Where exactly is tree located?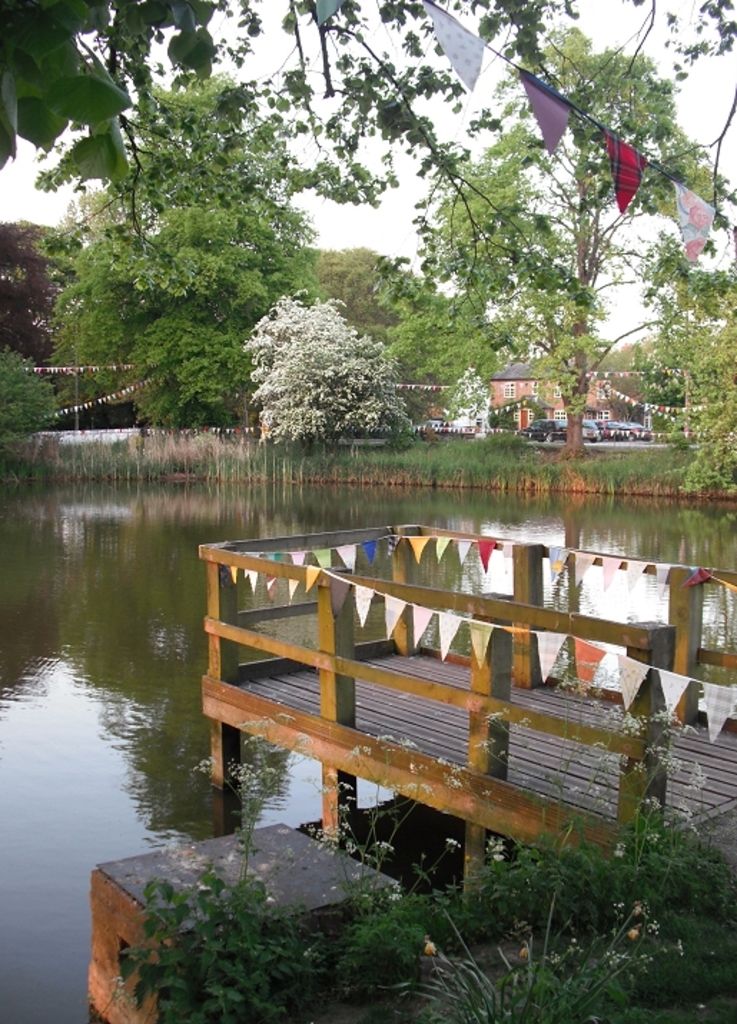
Its bounding box is <box>0,0,736,170</box>.
